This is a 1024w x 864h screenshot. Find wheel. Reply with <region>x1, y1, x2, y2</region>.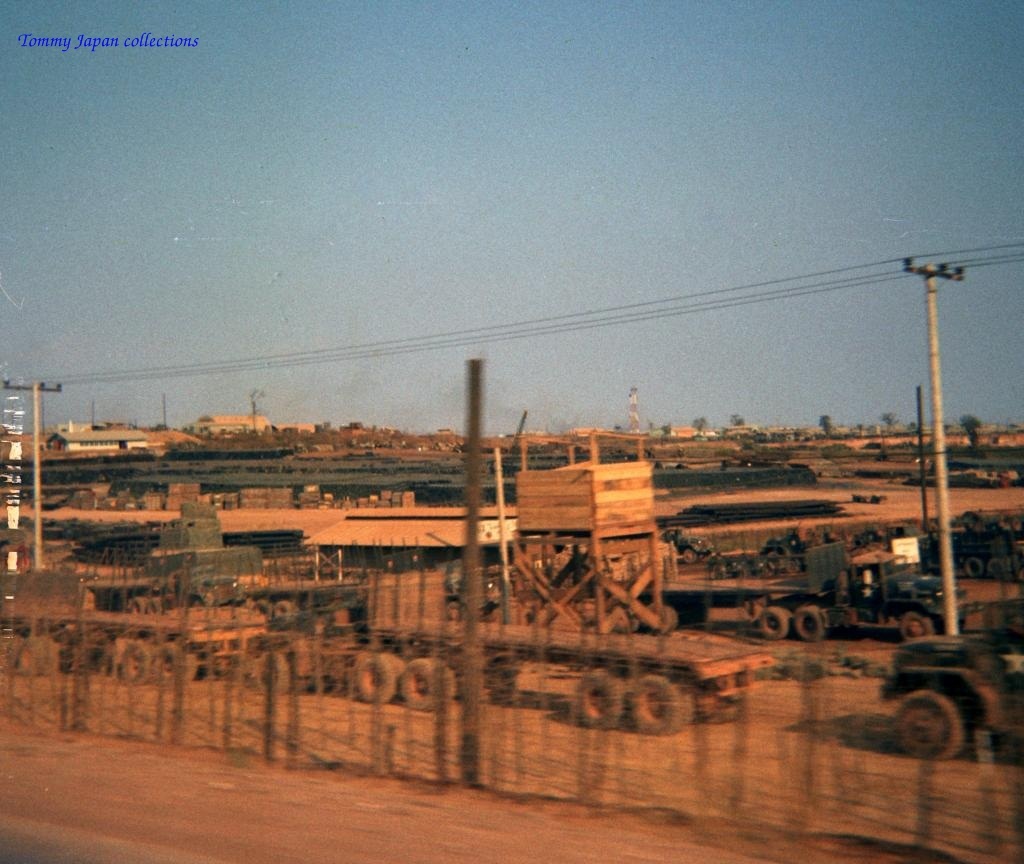
<region>121, 636, 153, 685</region>.
